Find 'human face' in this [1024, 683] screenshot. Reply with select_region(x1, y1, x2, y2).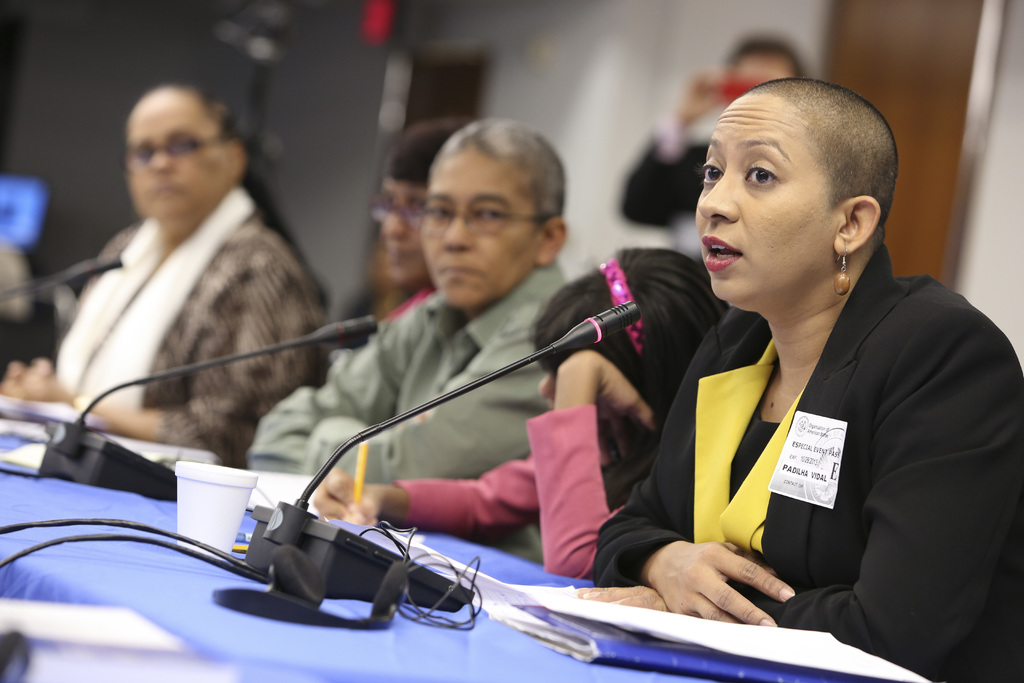
select_region(689, 98, 837, 313).
